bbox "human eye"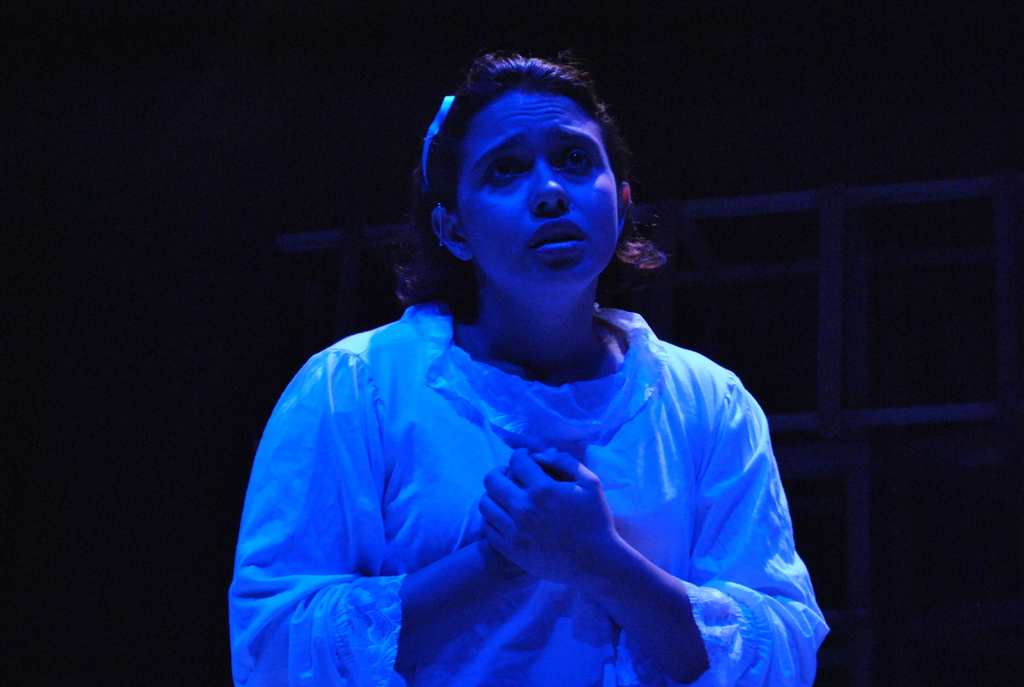
rect(484, 157, 534, 191)
